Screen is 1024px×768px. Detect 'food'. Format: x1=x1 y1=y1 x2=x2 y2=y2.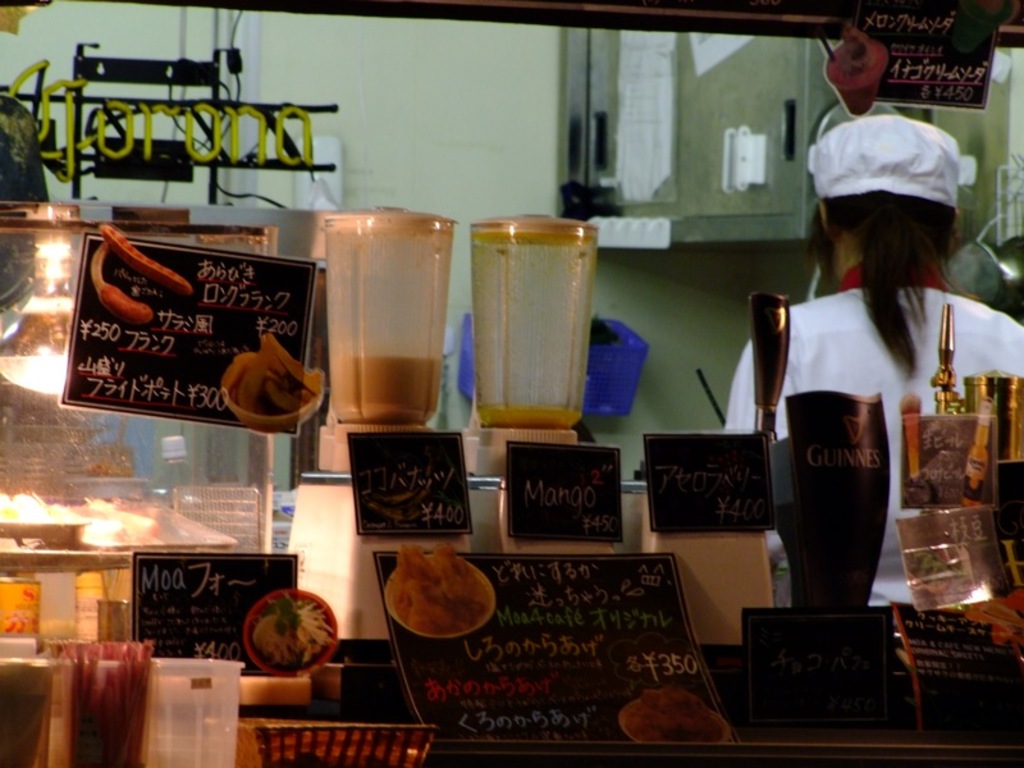
x1=219 y1=330 x2=321 y2=419.
